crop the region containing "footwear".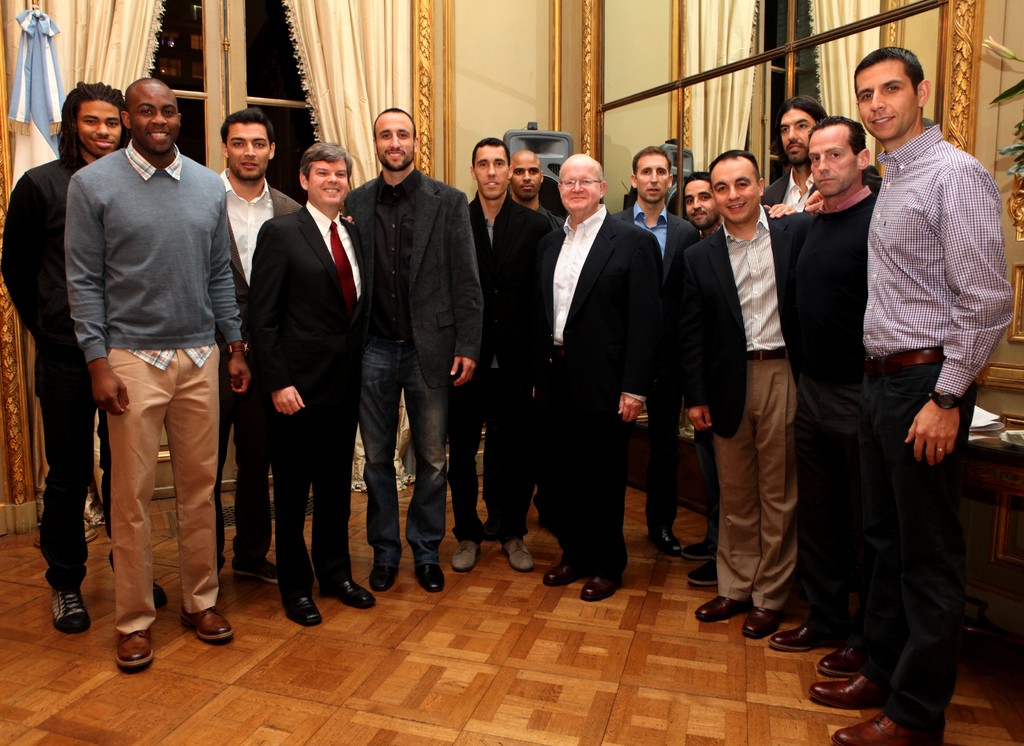
Crop region: region(369, 554, 399, 594).
